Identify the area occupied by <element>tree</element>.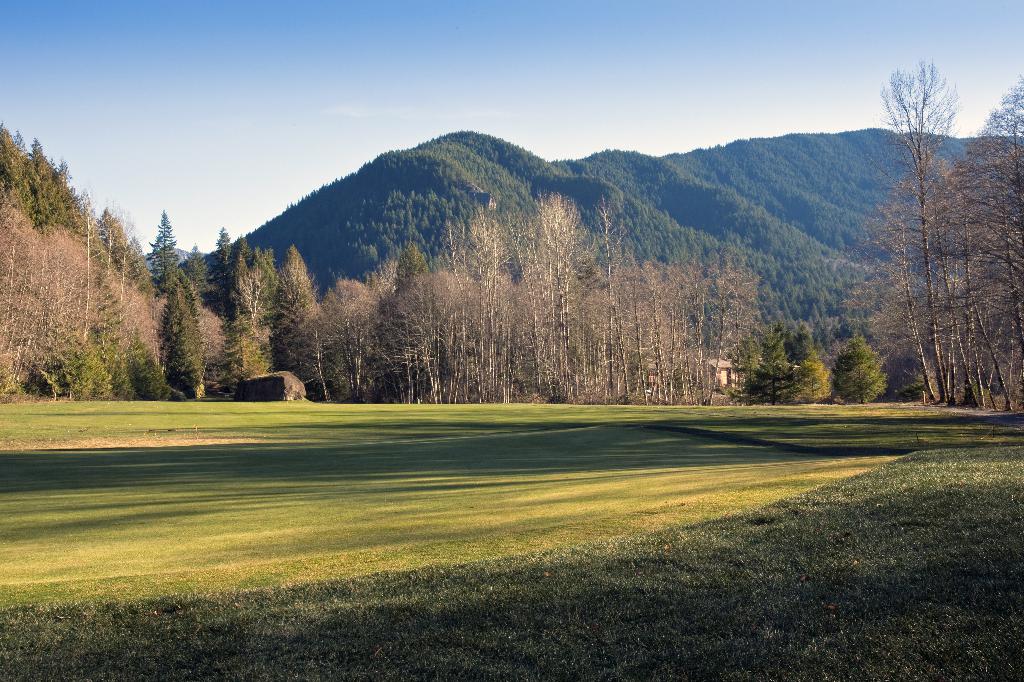
Area: pyautogui.locateOnScreen(668, 257, 713, 404).
